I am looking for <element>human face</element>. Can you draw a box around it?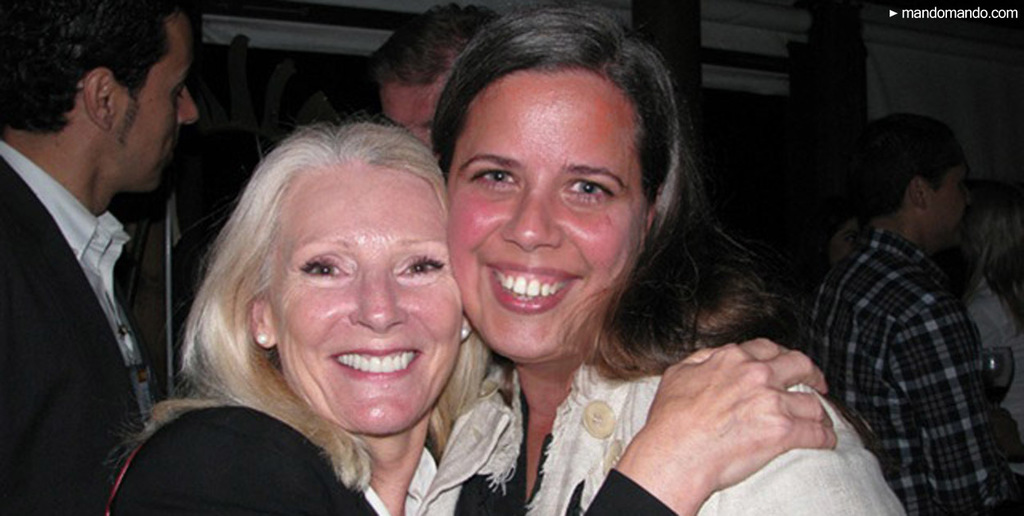
Sure, the bounding box is <bbox>444, 68, 648, 361</bbox>.
